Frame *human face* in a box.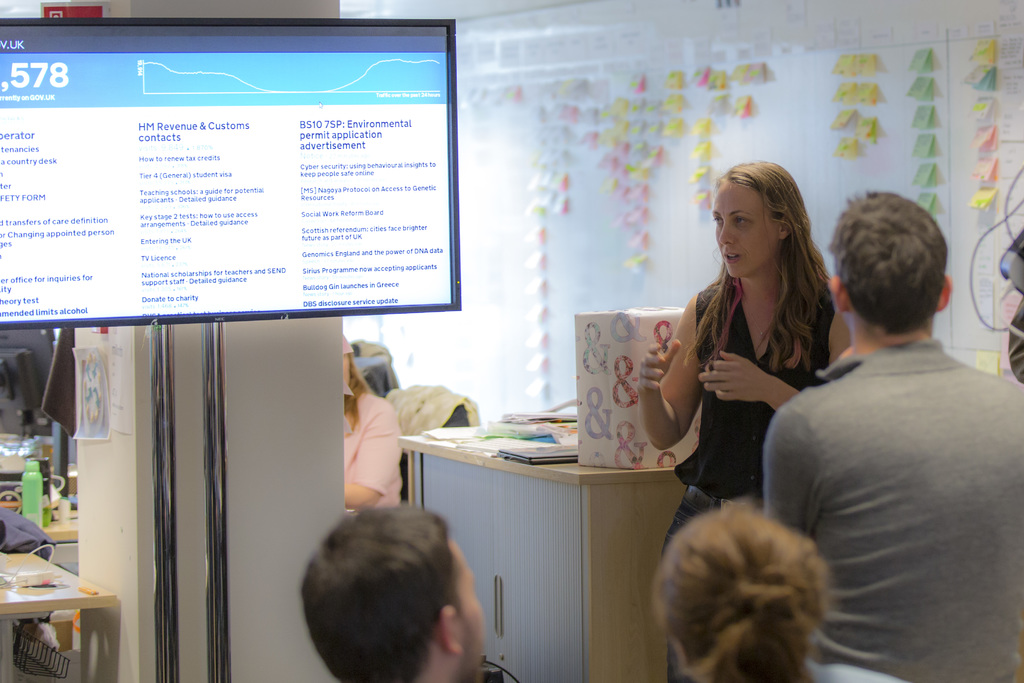
rect(454, 540, 486, 678).
